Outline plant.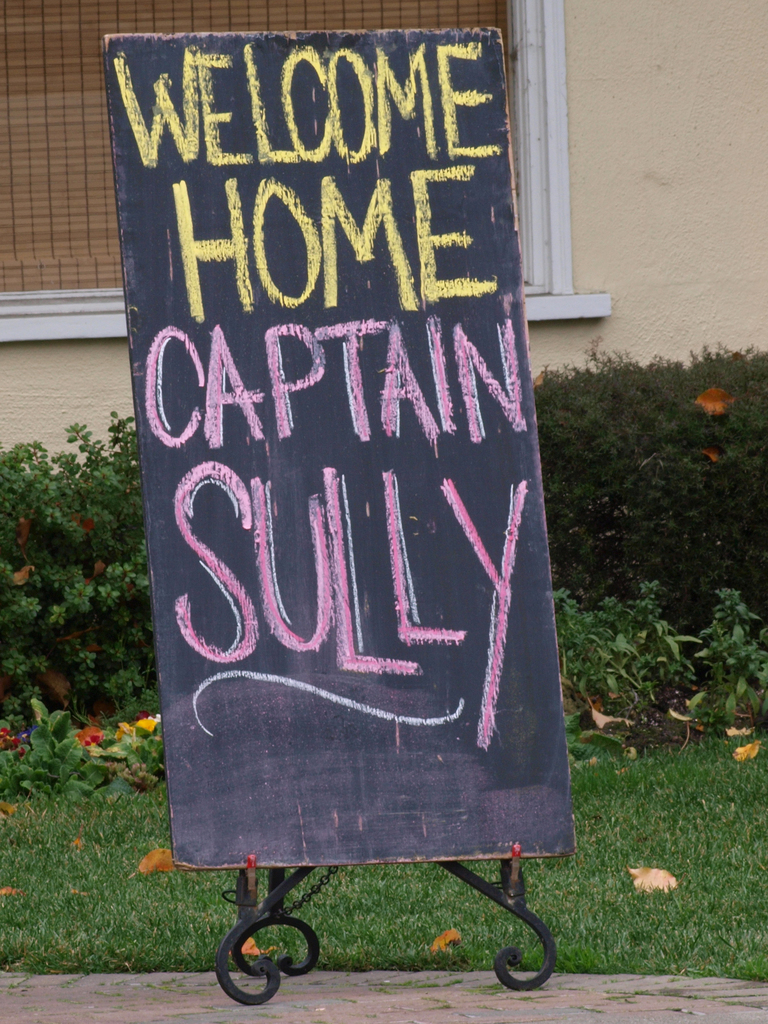
Outline: (left=717, top=996, right=744, bottom=1008).
